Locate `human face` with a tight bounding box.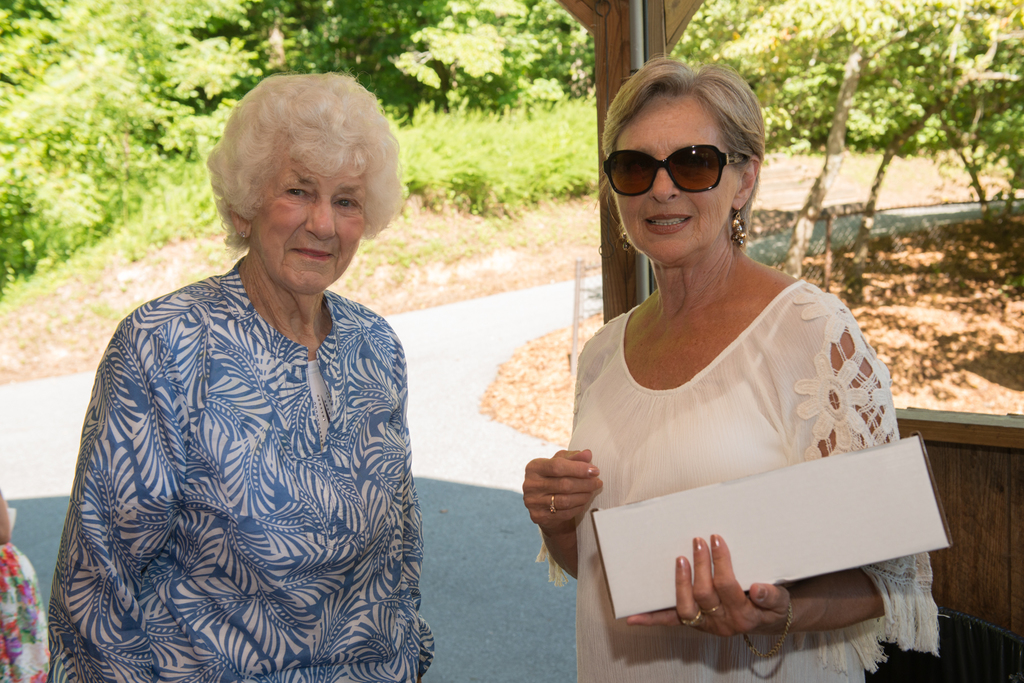
{"left": 598, "top": 82, "right": 742, "bottom": 271}.
